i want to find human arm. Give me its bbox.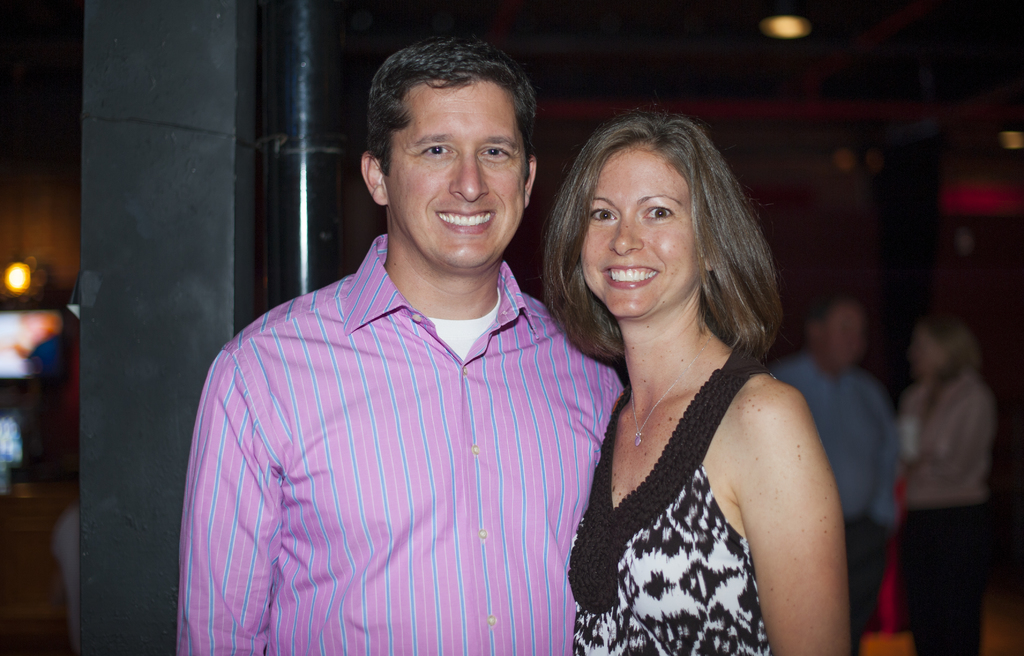
bbox=[707, 354, 841, 623].
